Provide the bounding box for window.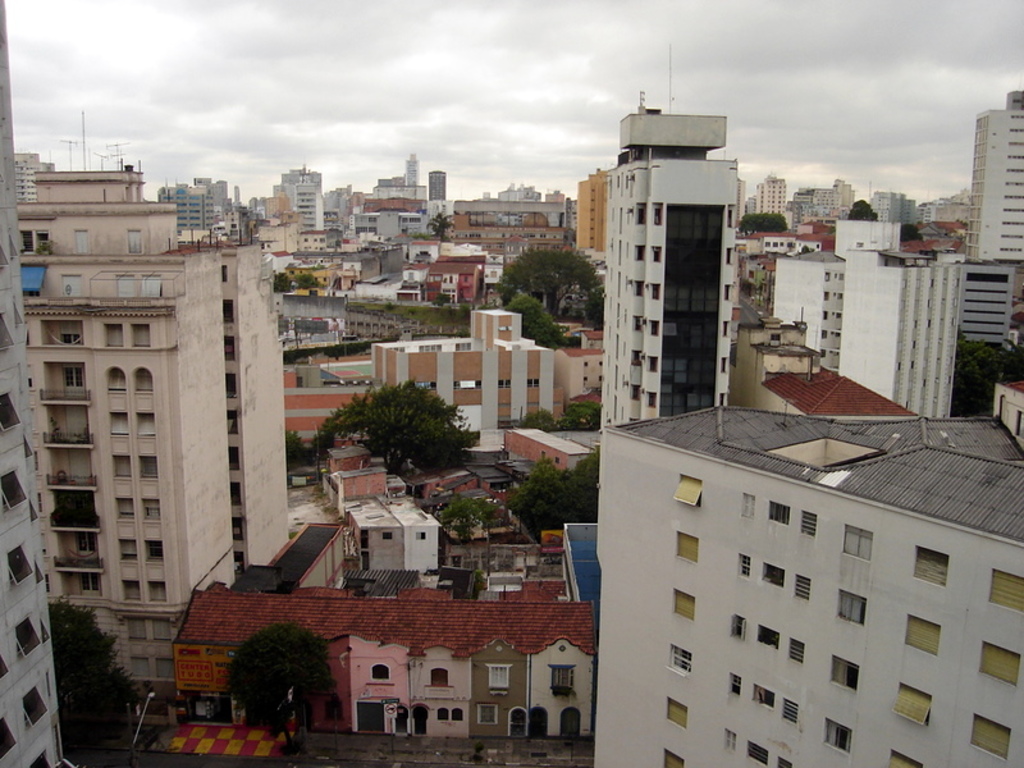
<region>794, 573, 810, 603</region>.
